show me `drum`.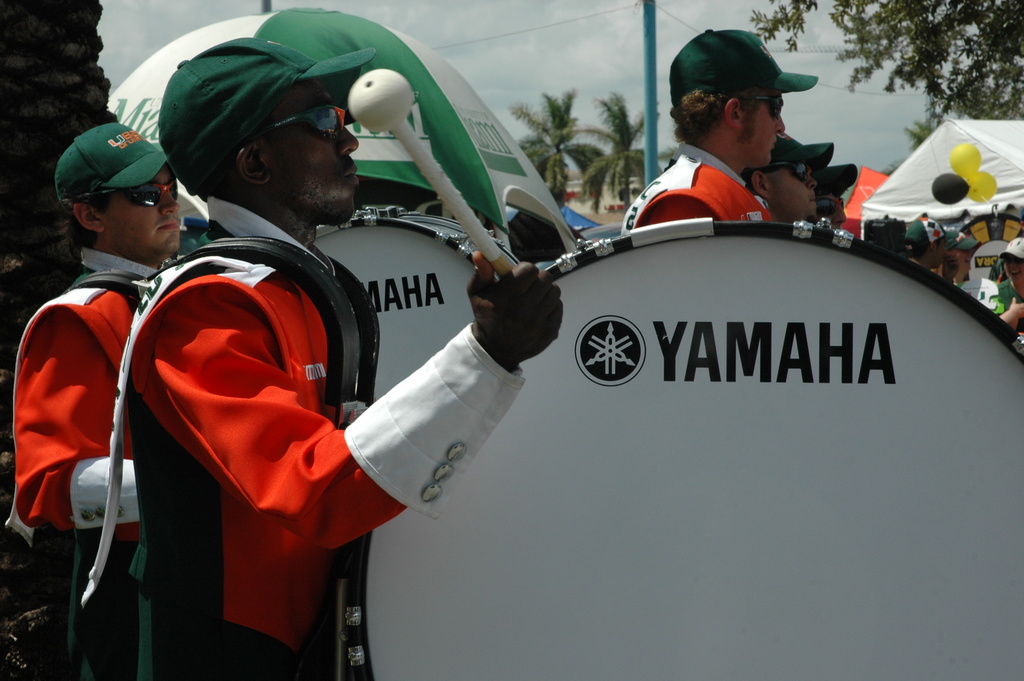
`drum` is here: [left=309, top=205, right=530, bottom=402].
